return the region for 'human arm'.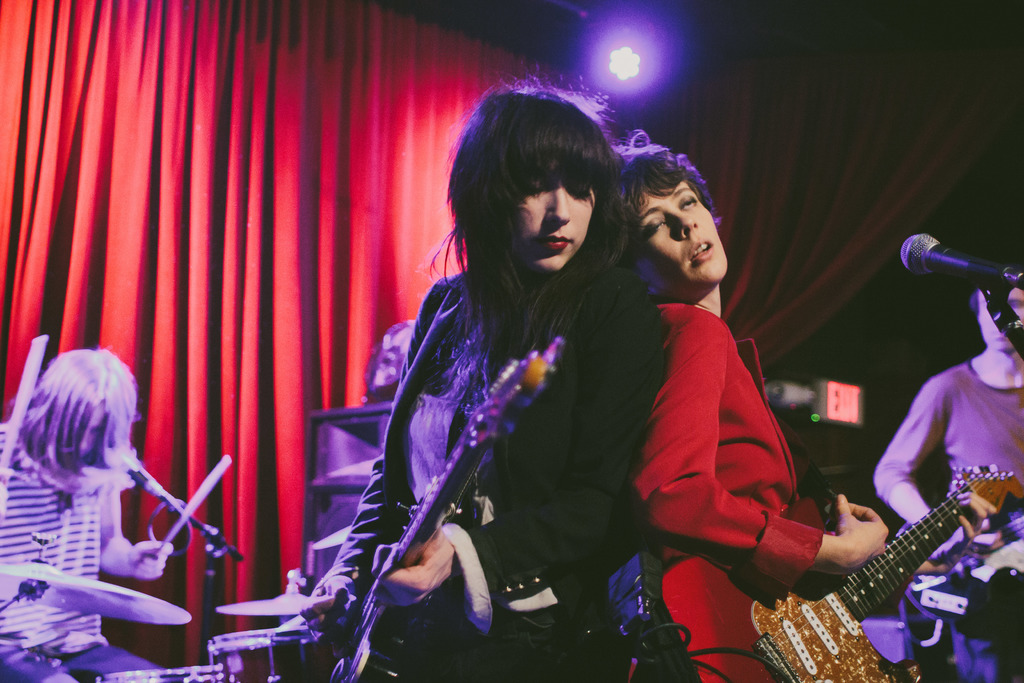
BBox(104, 506, 175, 575).
